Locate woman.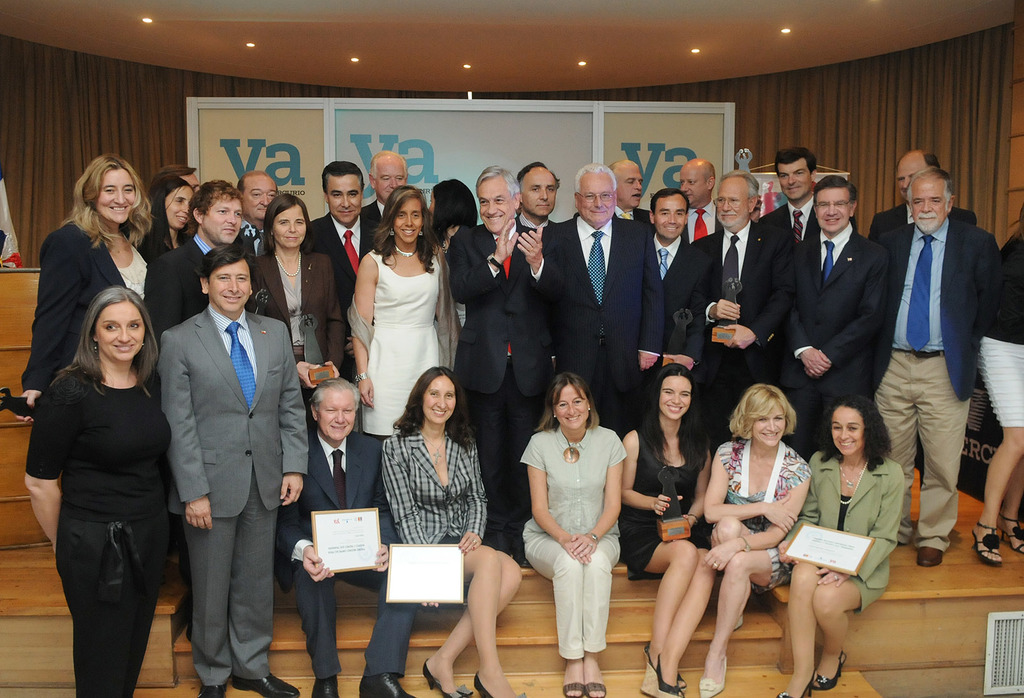
Bounding box: locate(774, 388, 911, 697).
